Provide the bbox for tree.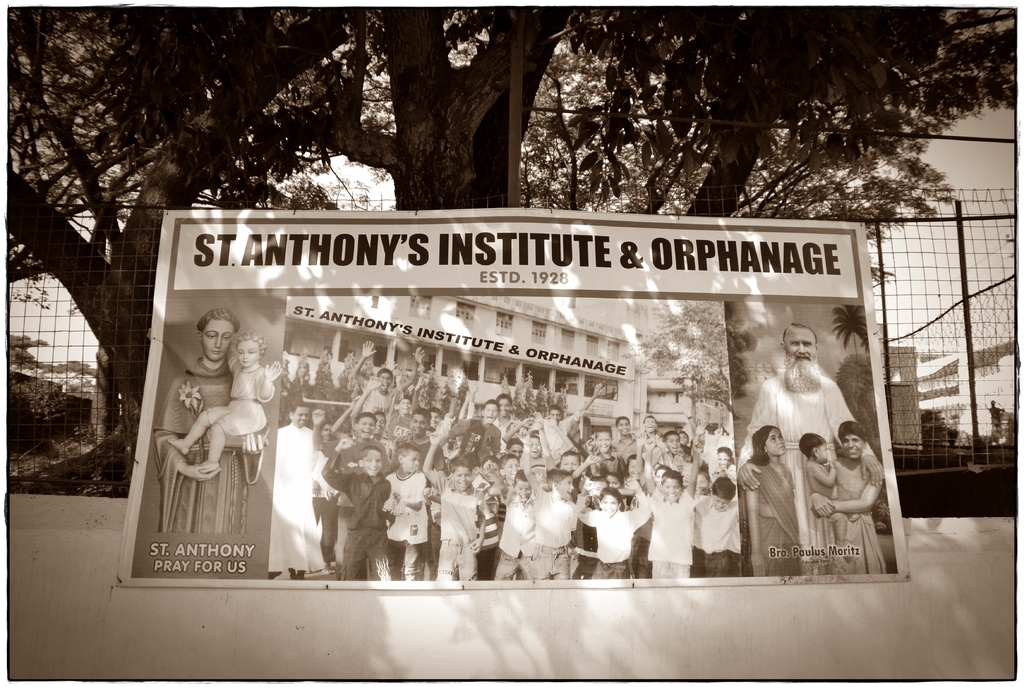
[729,303,755,402].
